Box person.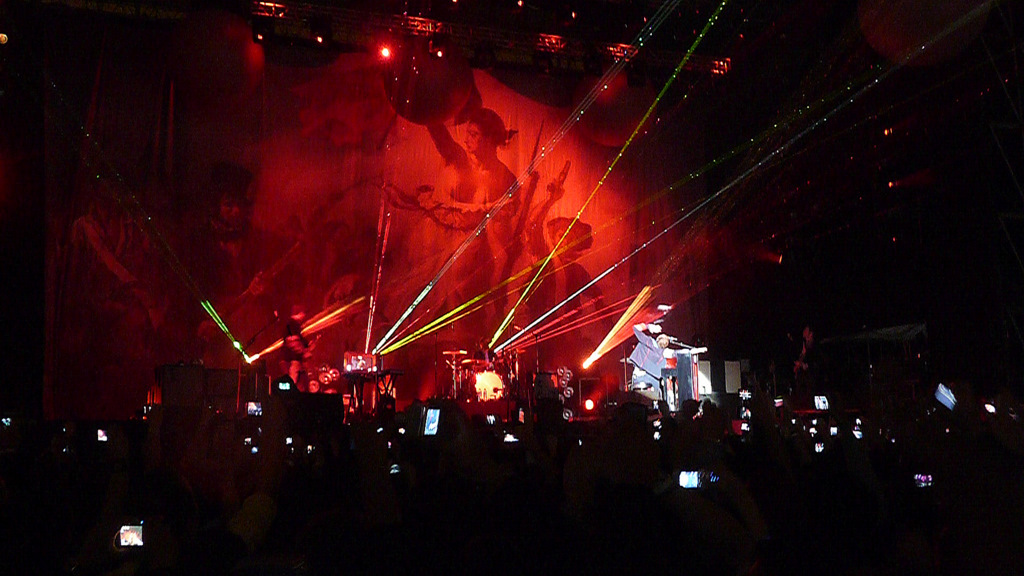
517 183 616 365.
